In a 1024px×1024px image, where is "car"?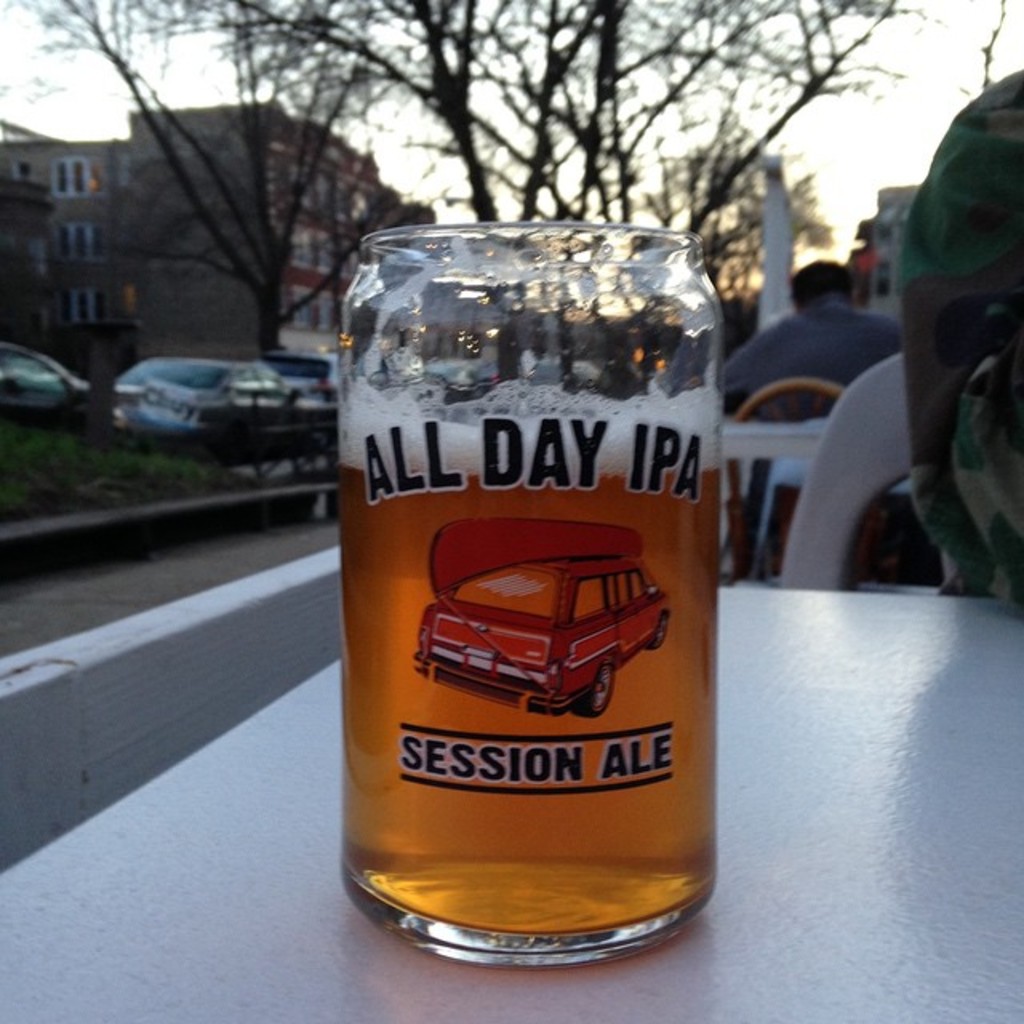
crop(0, 336, 104, 426).
